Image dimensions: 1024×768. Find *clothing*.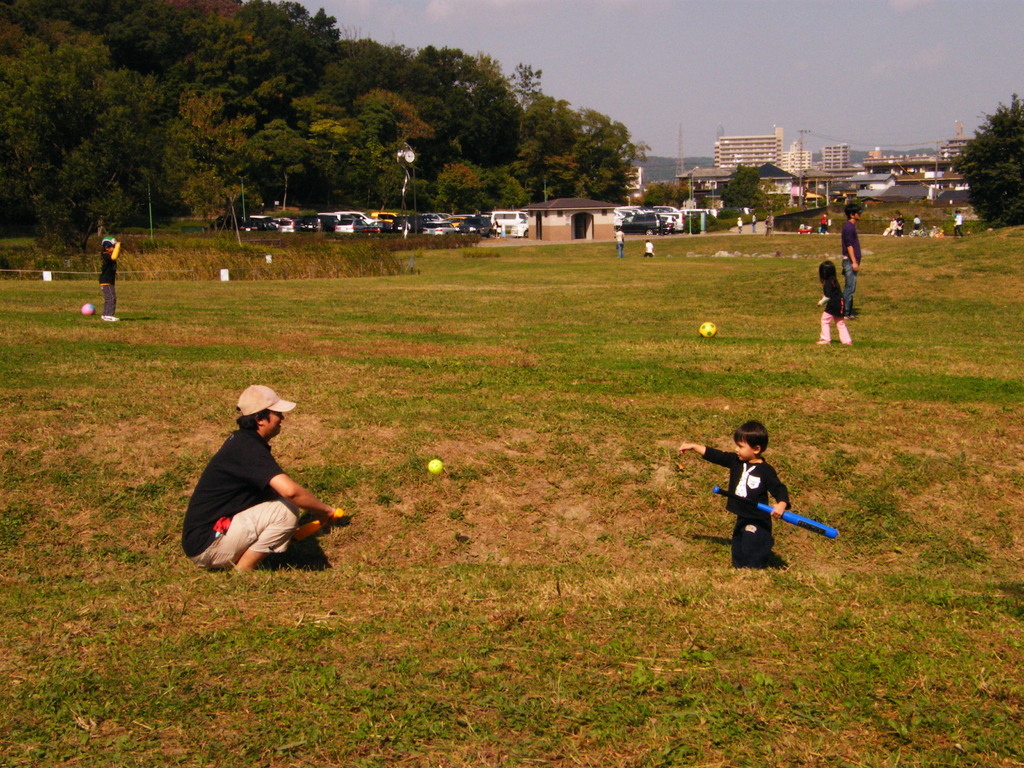
bbox(913, 216, 923, 233).
